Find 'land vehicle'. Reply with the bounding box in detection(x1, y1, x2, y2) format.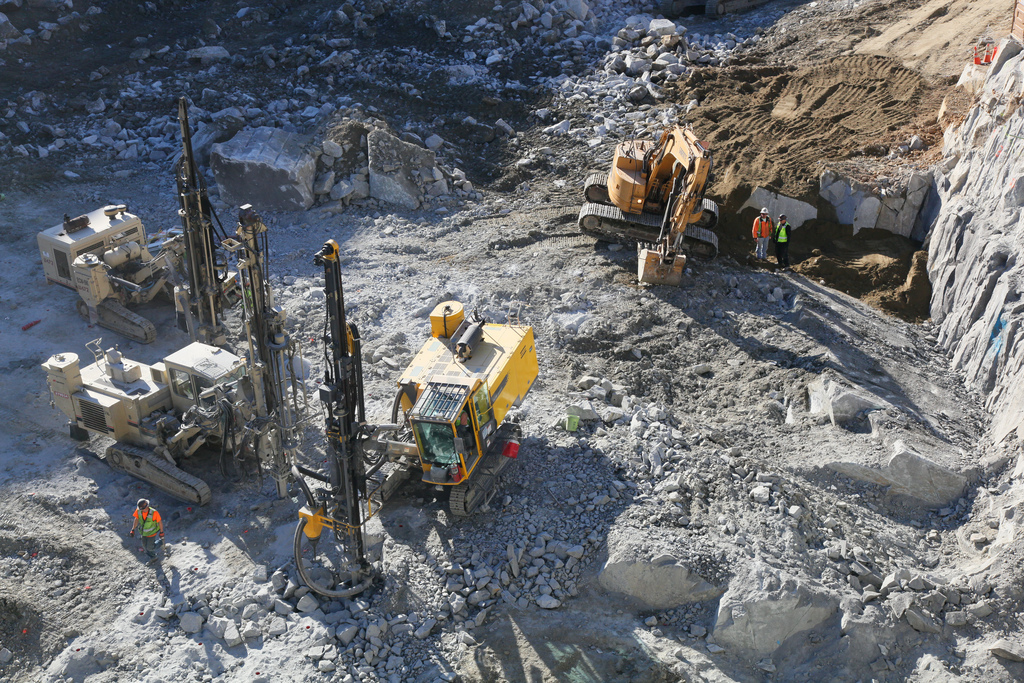
detection(42, 338, 253, 510).
